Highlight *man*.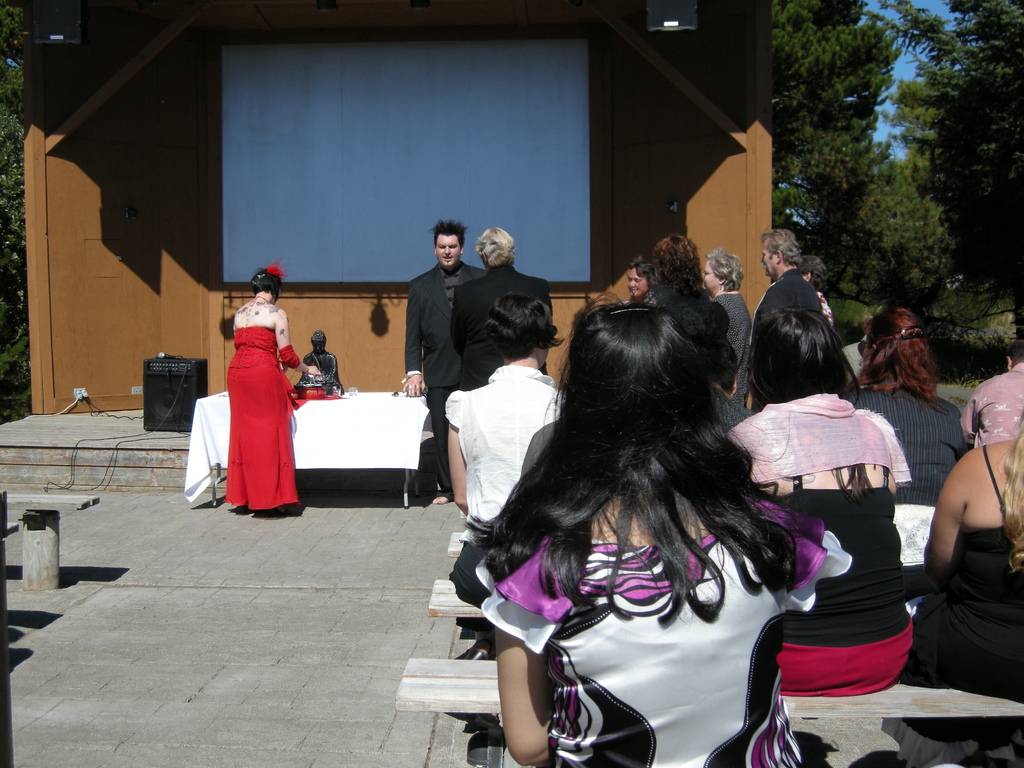
Highlighted region: 449, 221, 547, 395.
